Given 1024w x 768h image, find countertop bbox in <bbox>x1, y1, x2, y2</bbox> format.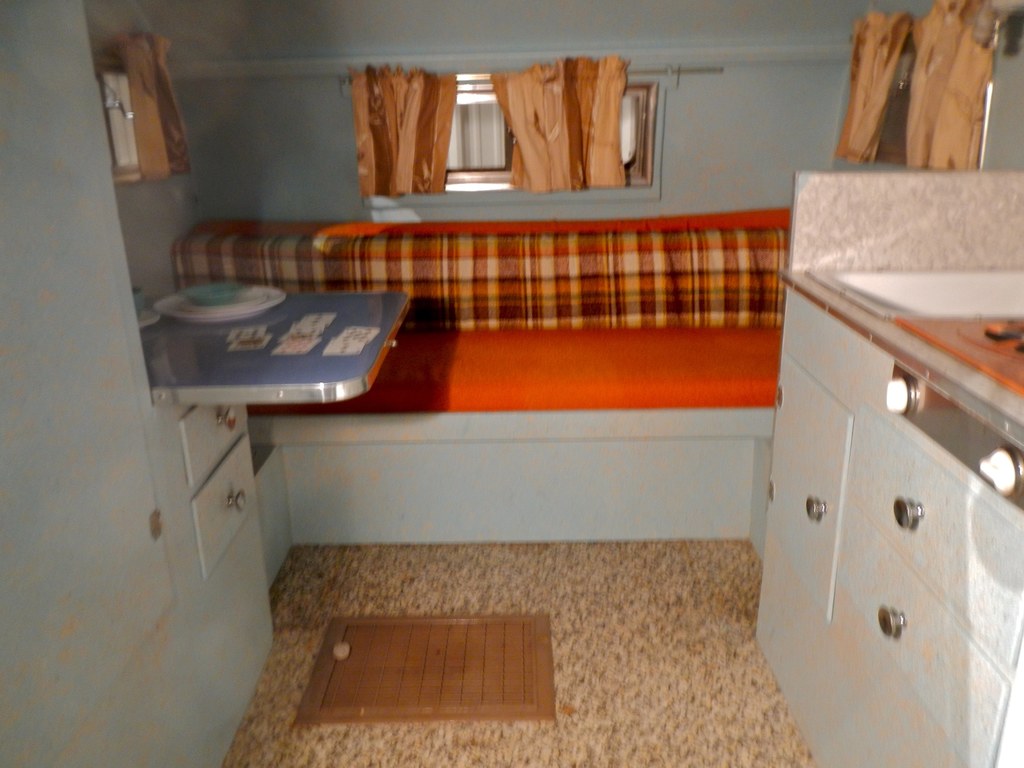
<bbox>149, 258, 436, 407</bbox>.
